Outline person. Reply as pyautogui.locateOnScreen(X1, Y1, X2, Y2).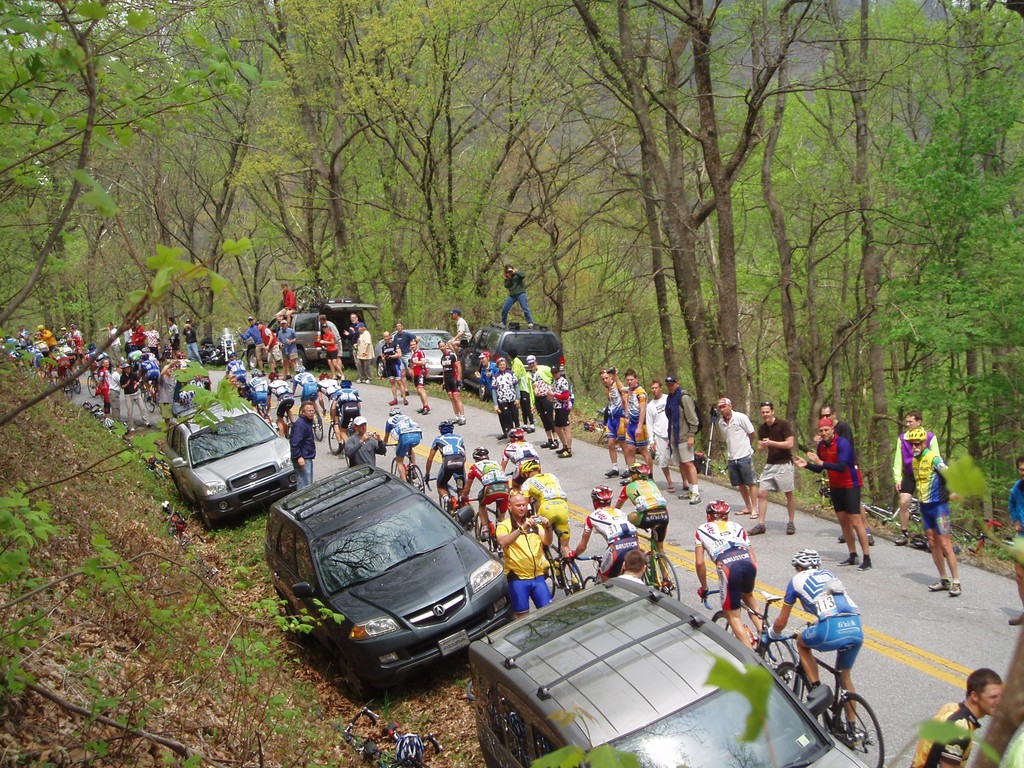
pyautogui.locateOnScreen(281, 282, 300, 335).
